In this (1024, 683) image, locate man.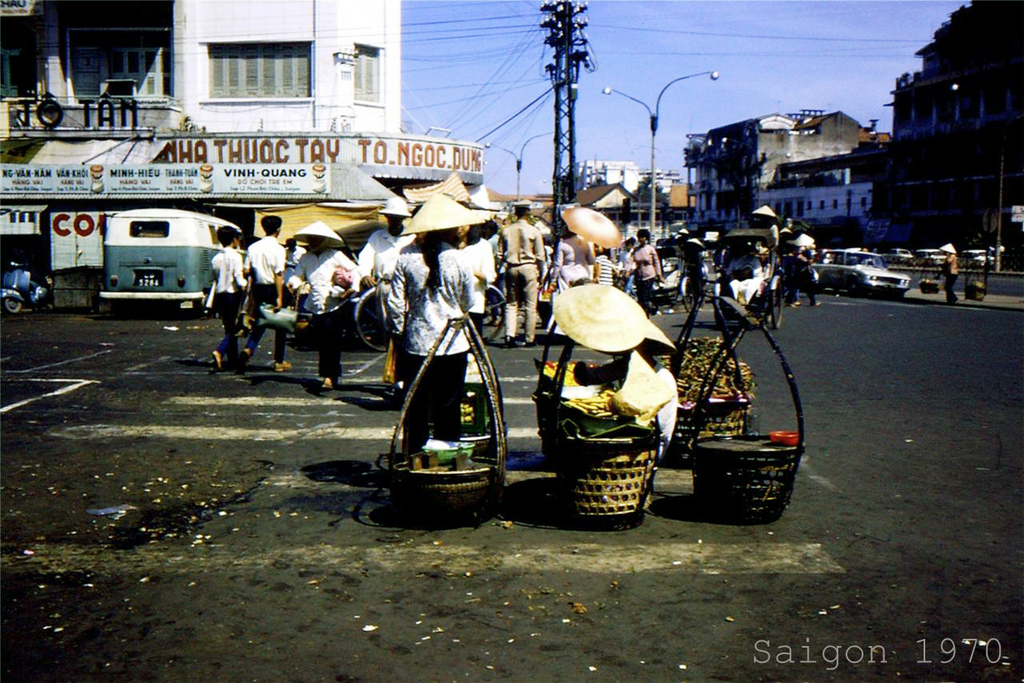
Bounding box: [358, 196, 414, 330].
